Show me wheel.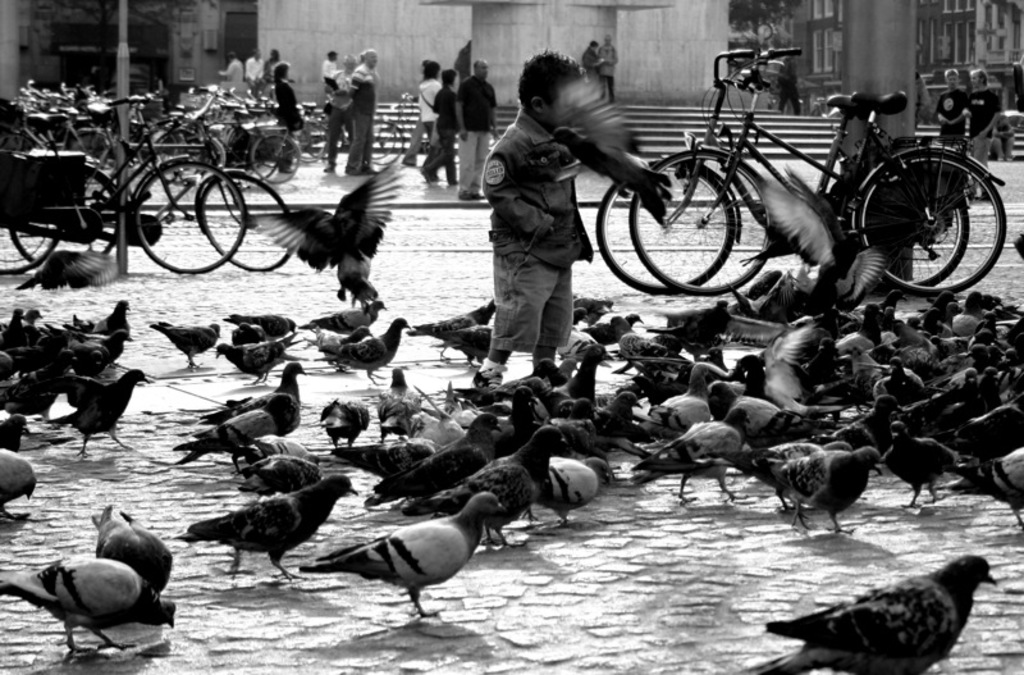
wheel is here: 628,146,776,295.
